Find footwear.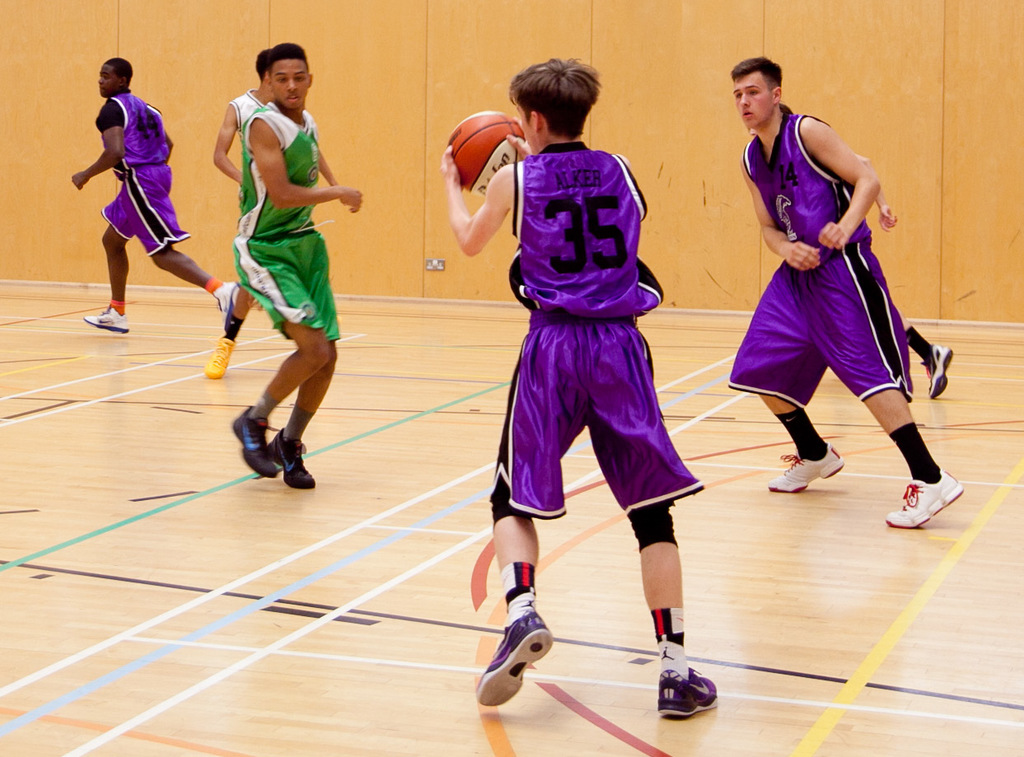
rect(203, 341, 236, 381).
